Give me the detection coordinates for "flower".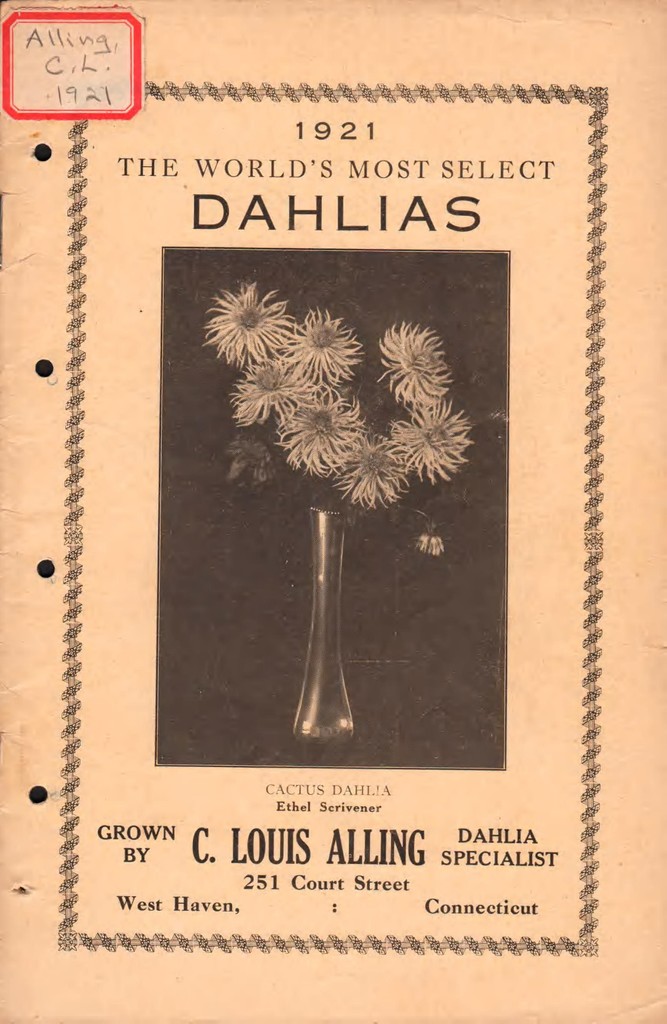
Rect(330, 433, 415, 503).
